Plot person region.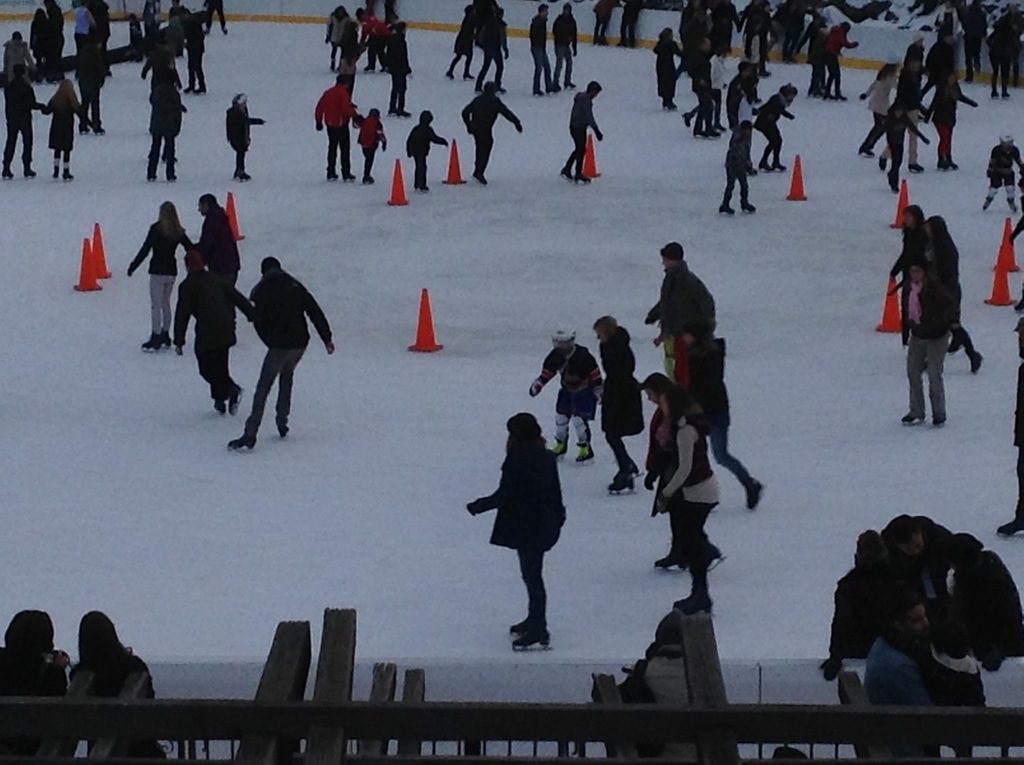
Plotted at detection(148, 70, 187, 182).
